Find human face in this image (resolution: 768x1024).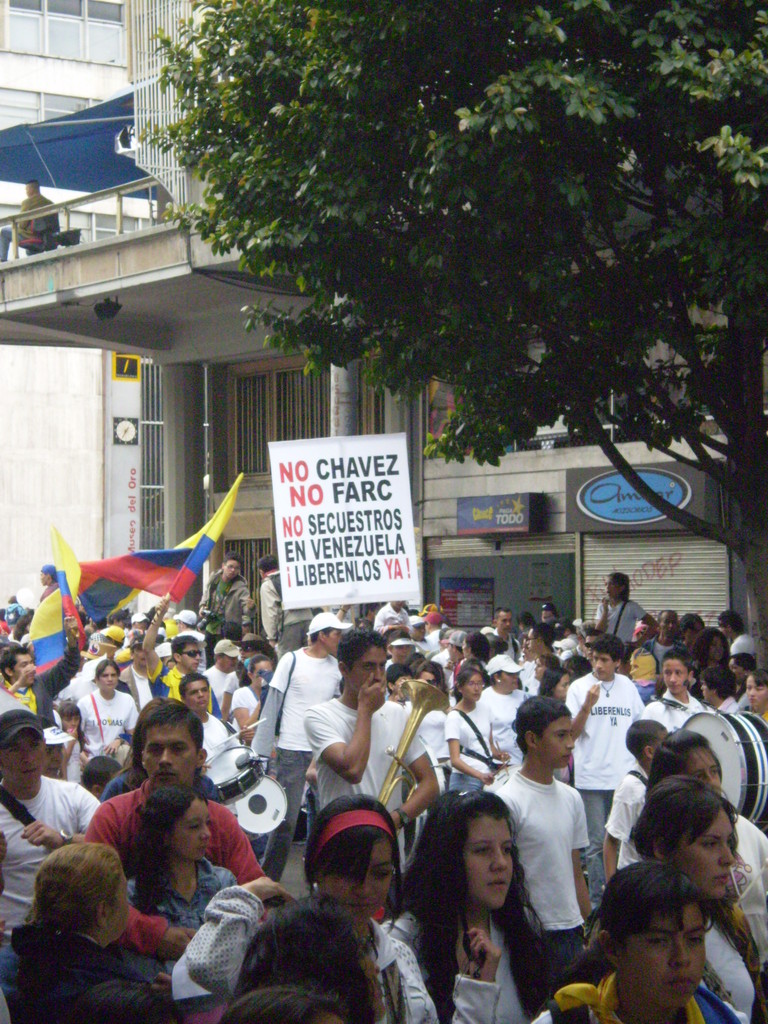
(593,654,609,678).
